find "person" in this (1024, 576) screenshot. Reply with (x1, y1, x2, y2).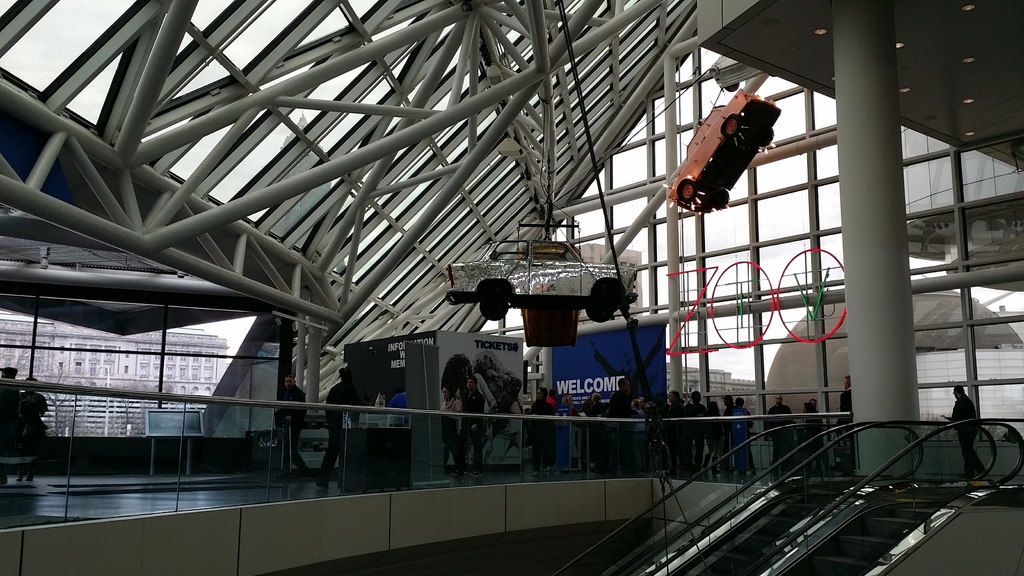
(942, 384, 990, 483).
